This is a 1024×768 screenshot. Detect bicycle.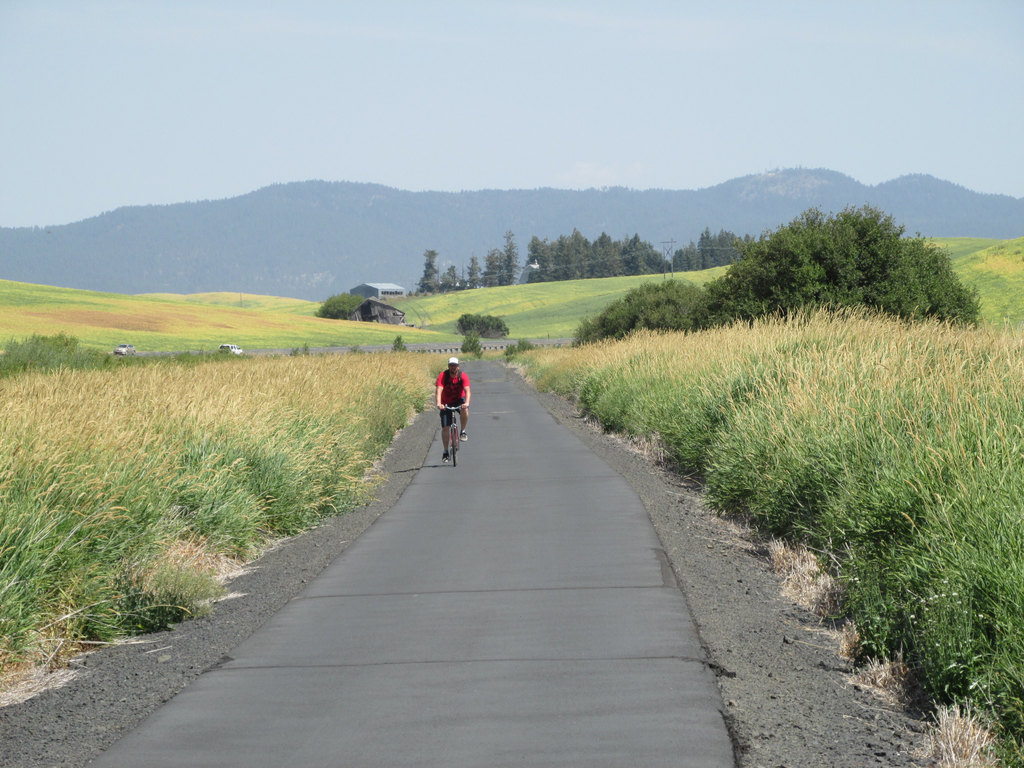
x1=436 y1=404 x2=468 y2=468.
